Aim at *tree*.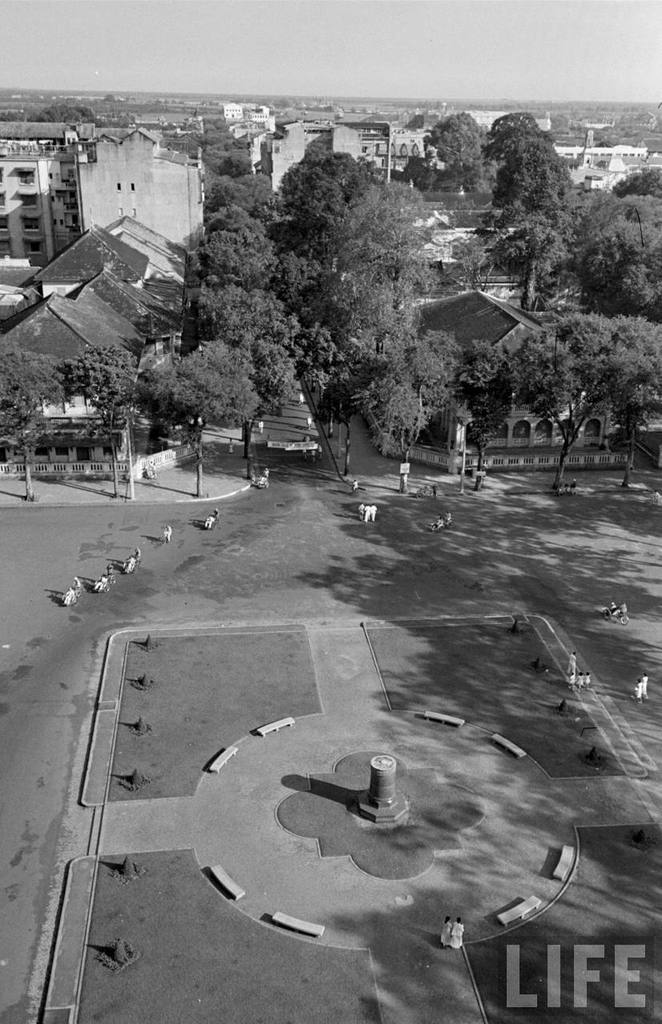
Aimed at bbox=[0, 344, 73, 502].
